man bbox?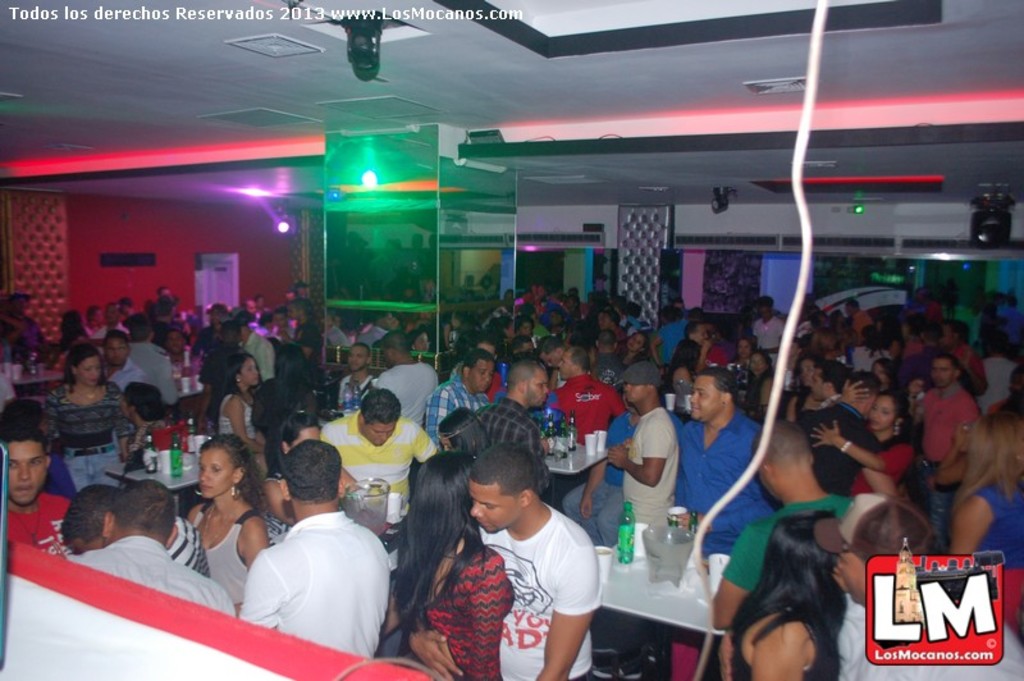
[238, 457, 393, 661]
